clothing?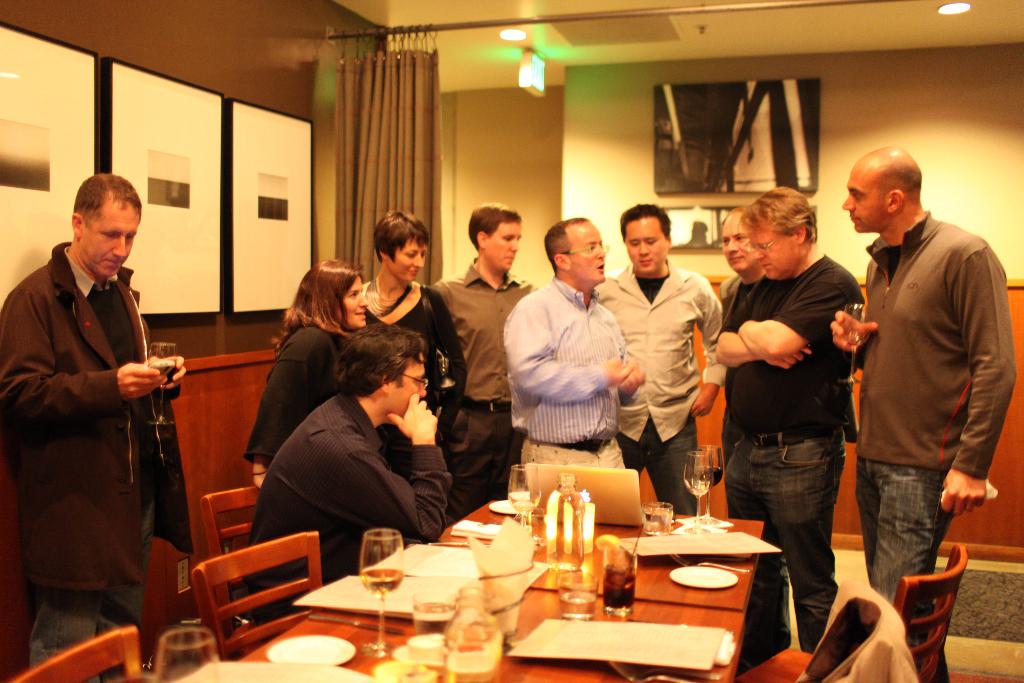
locate(525, 432, 627, 481)
